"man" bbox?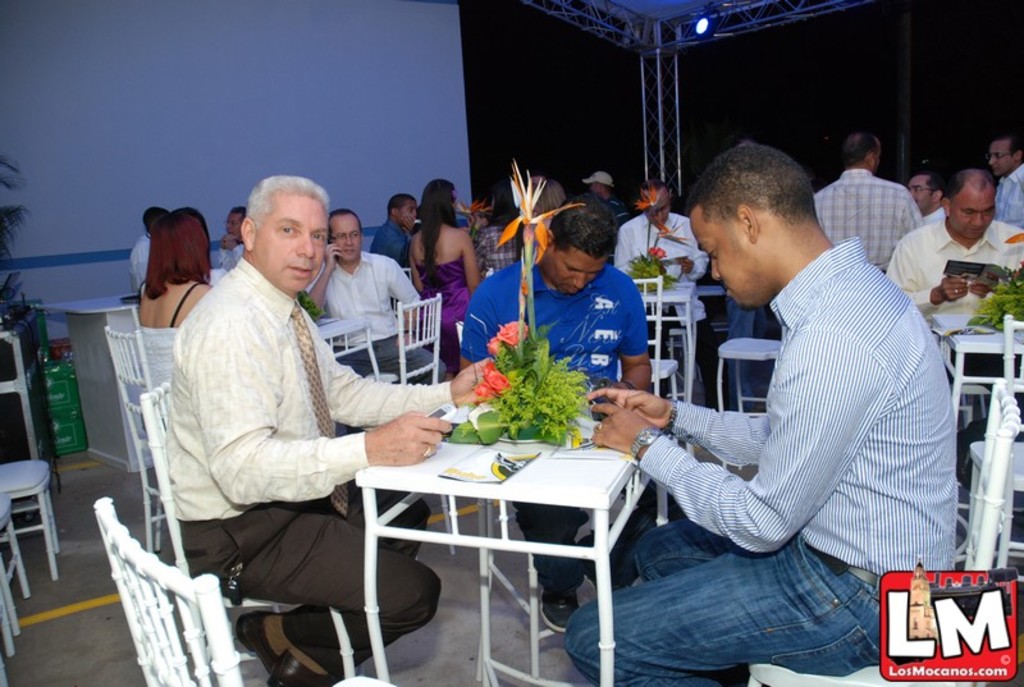
x1=445, y1=200, x2=677, y2=636
